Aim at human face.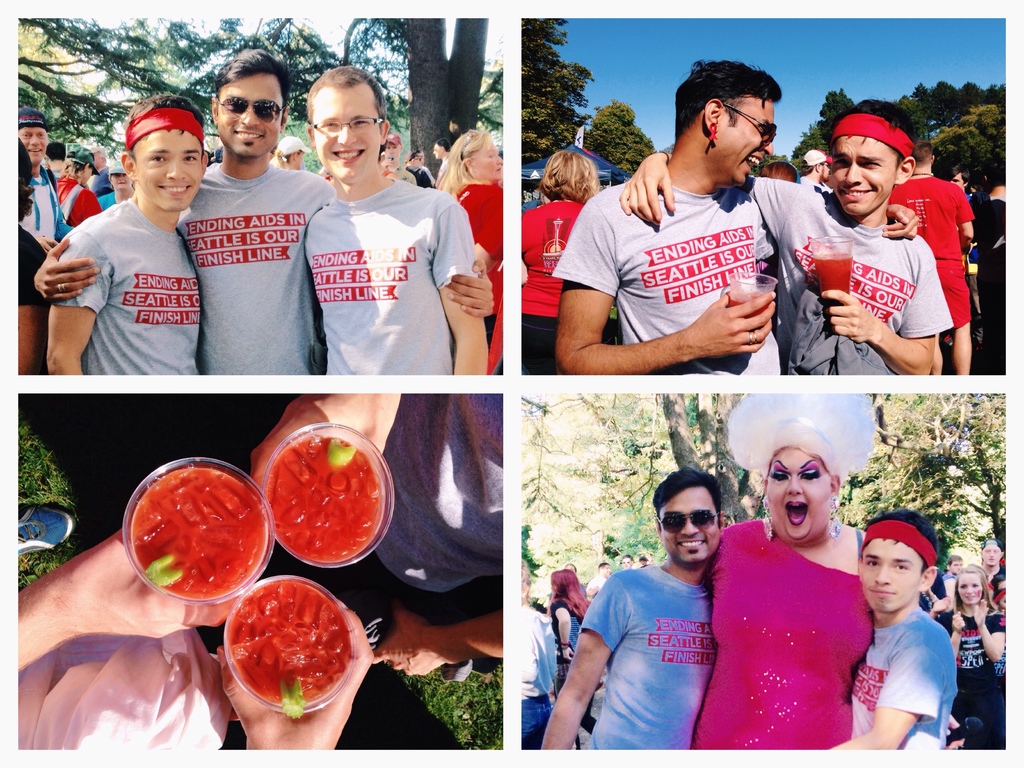
Aimed at Rect(473, 140, 501, 181).
